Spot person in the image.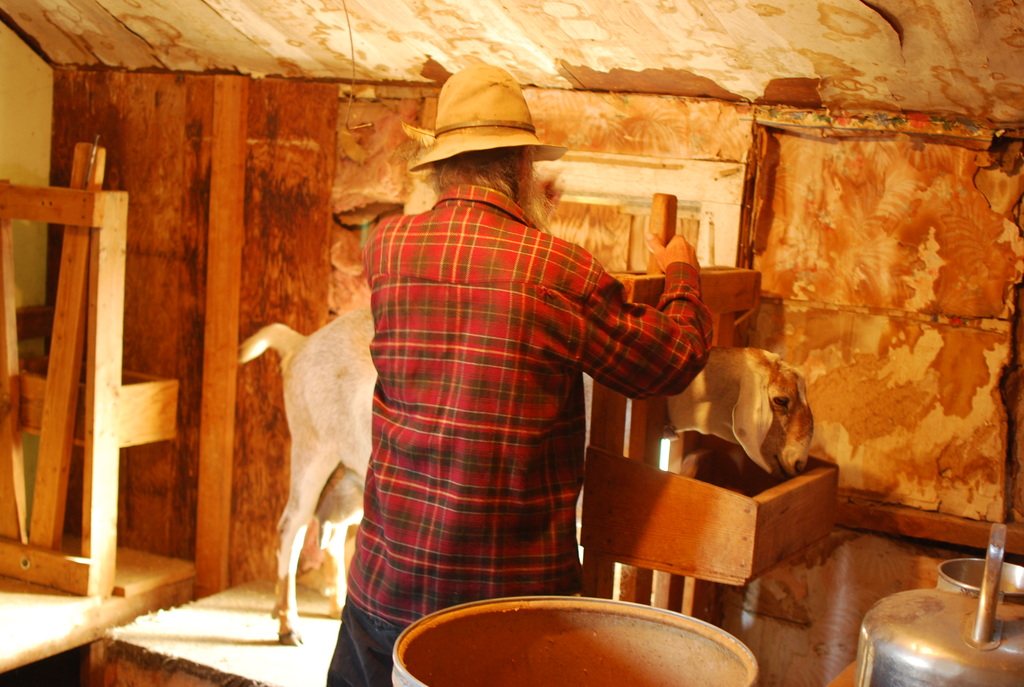
person found at BBox(326, 63, 706, 686).
